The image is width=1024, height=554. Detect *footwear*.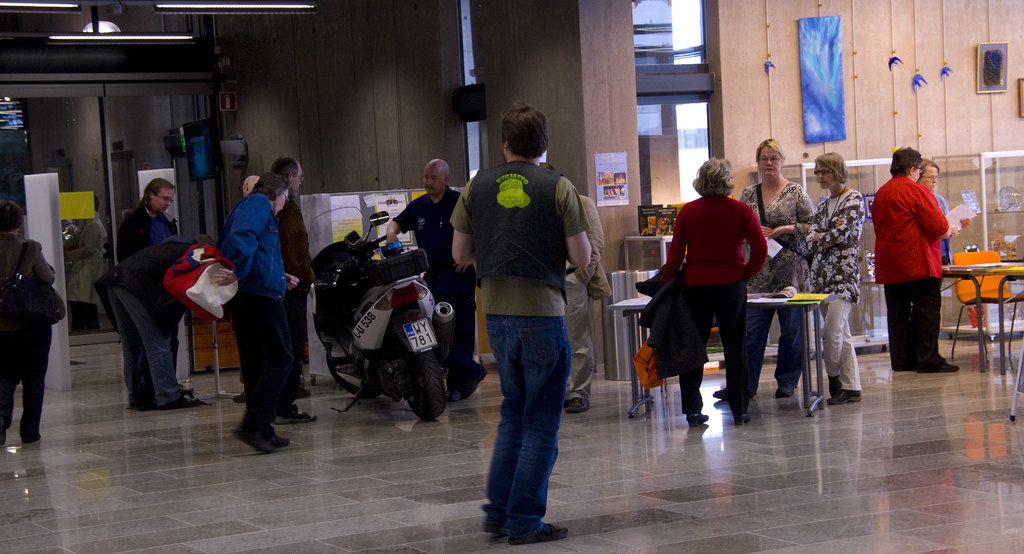
Detection: [left=22, top=435, right=39, bottom=445].
